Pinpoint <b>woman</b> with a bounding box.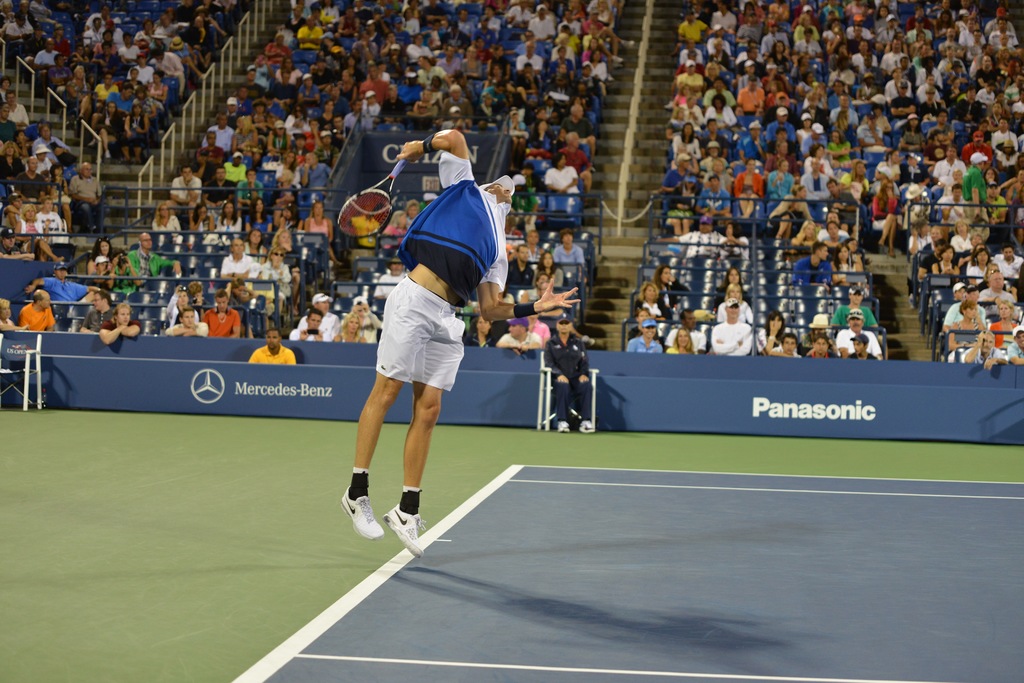
[872,4,890,29].
